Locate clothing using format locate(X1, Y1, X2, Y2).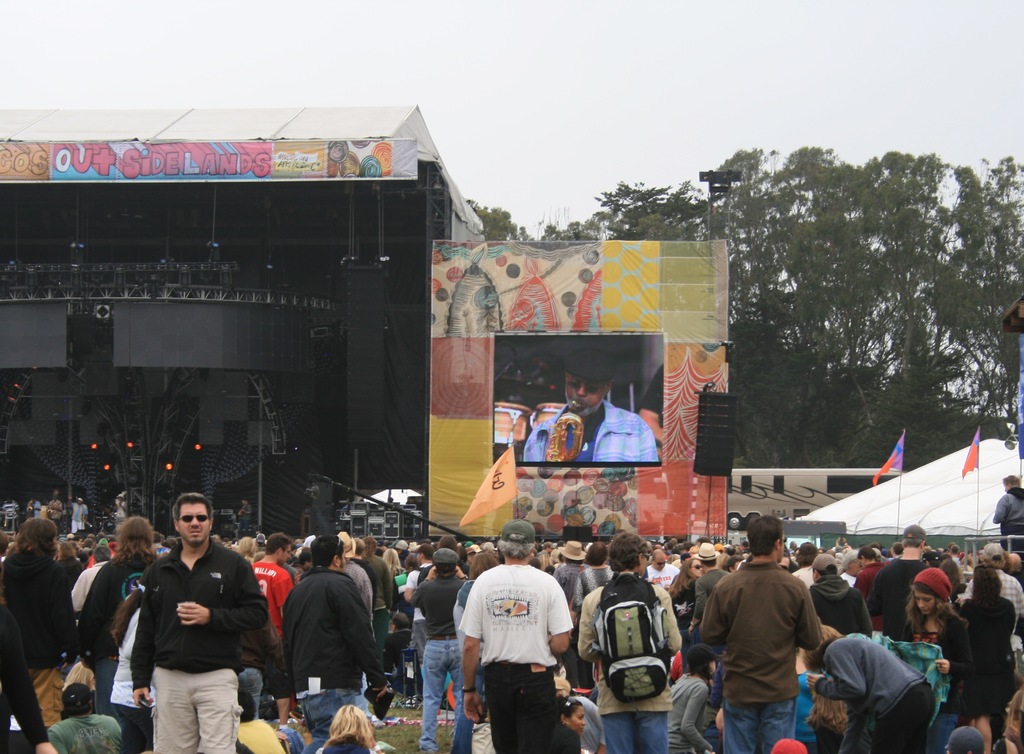
locate(524, 399, 660, 463).
